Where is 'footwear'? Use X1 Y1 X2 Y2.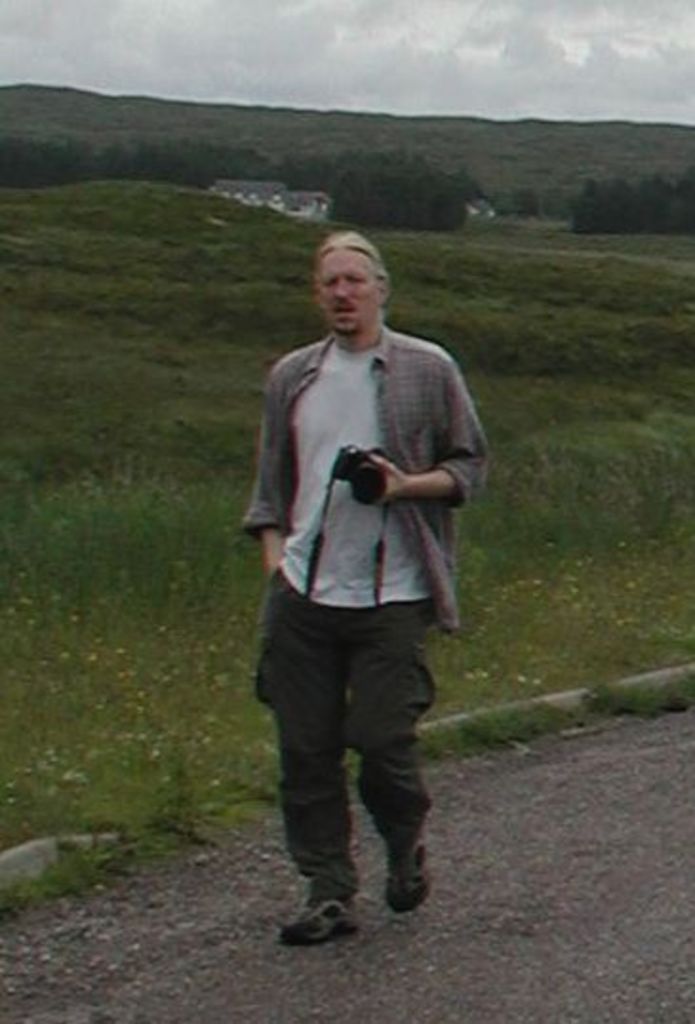
282 895 358 936.
